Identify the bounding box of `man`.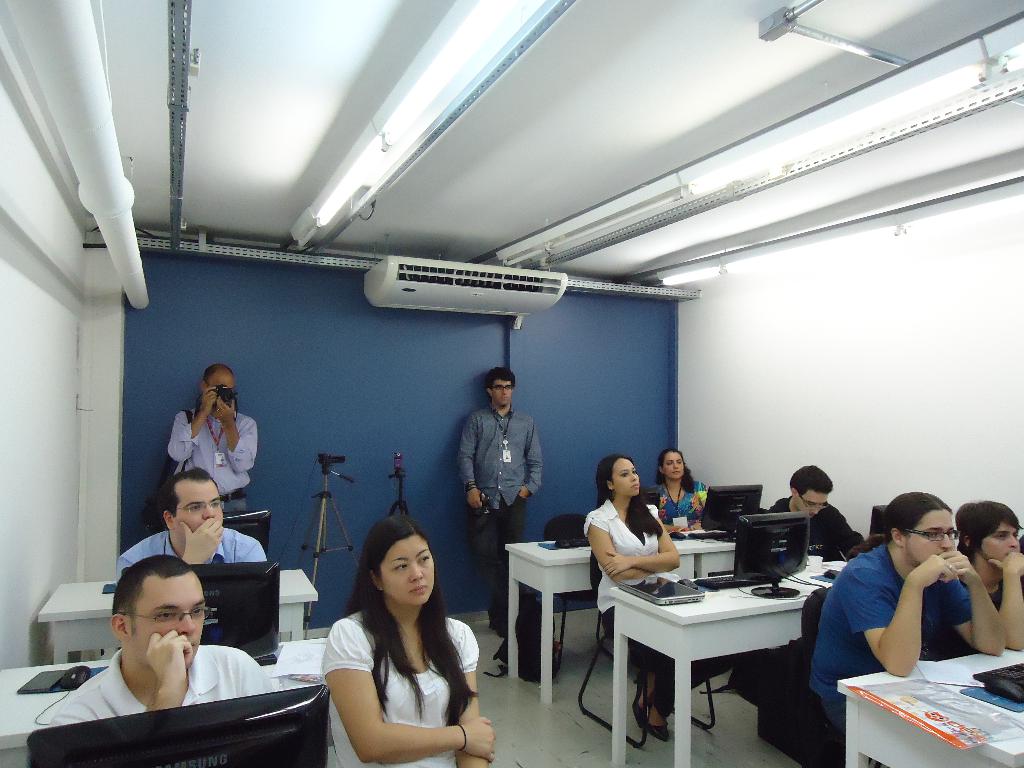
{"x1": 49, "y1": 581, "x2": 288, "y2": 757}.
